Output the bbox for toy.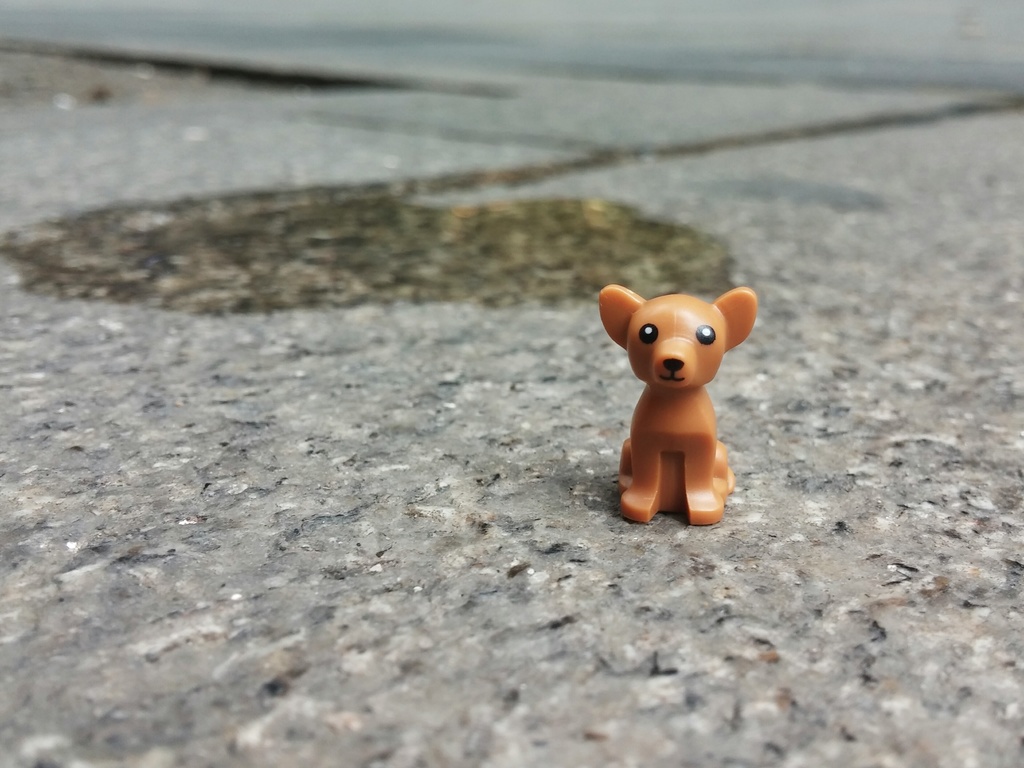
{"left": 582, "top": 272, "right": 766, "bottom": 525}.
